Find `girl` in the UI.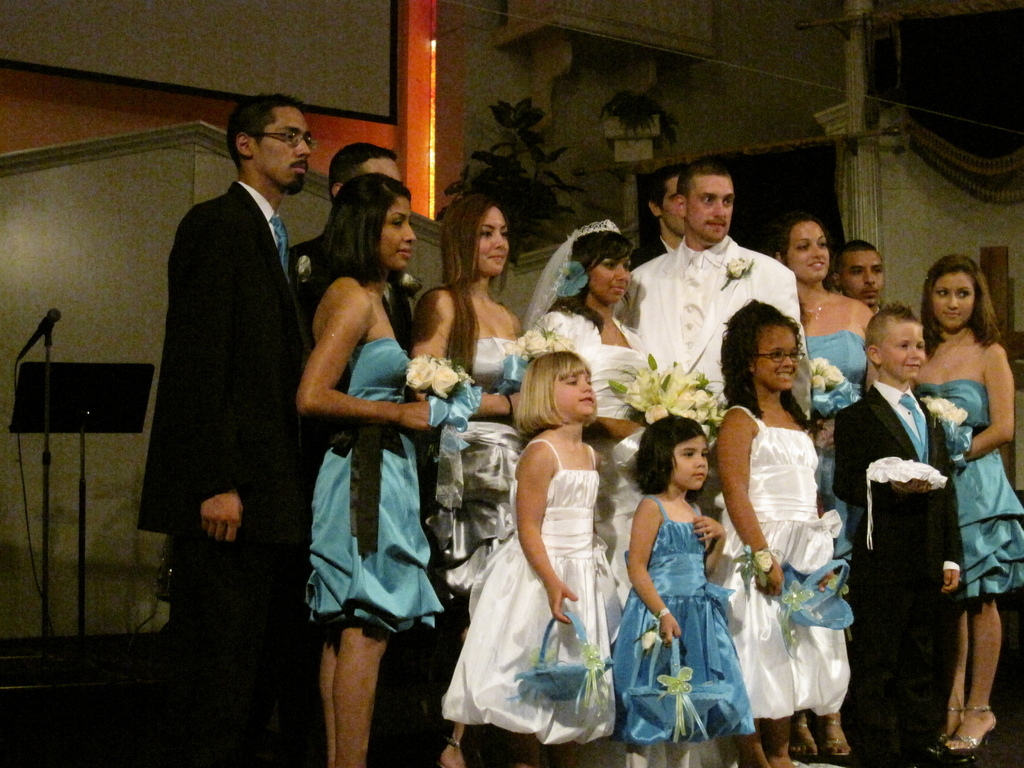
UI element at x1=773, y1=220, x2=877, y2=504.
